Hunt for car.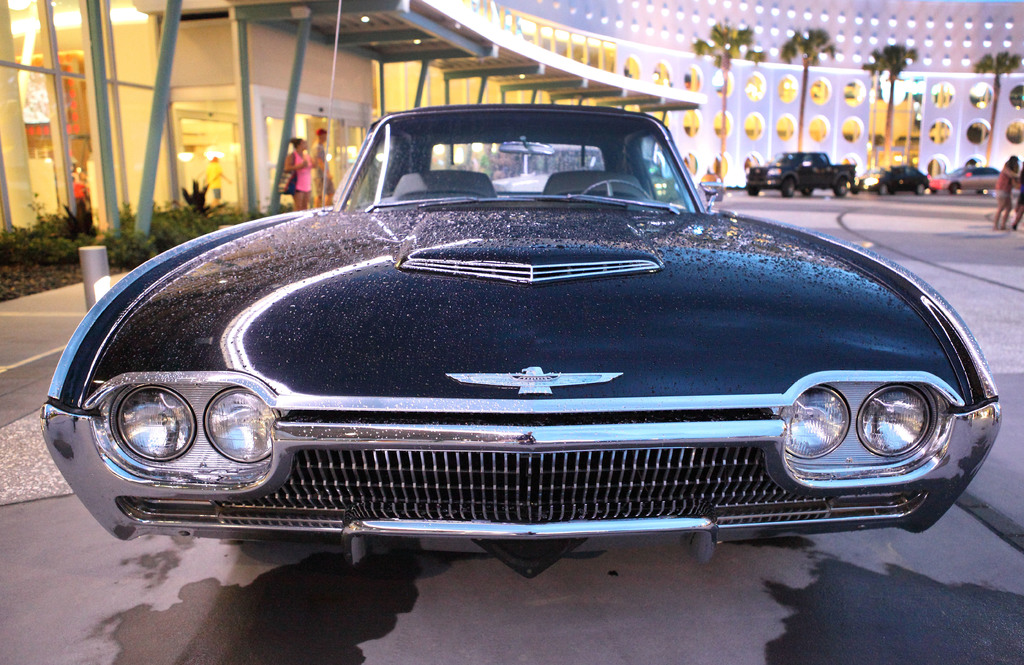
Hunted down at 863 163 934 195.
